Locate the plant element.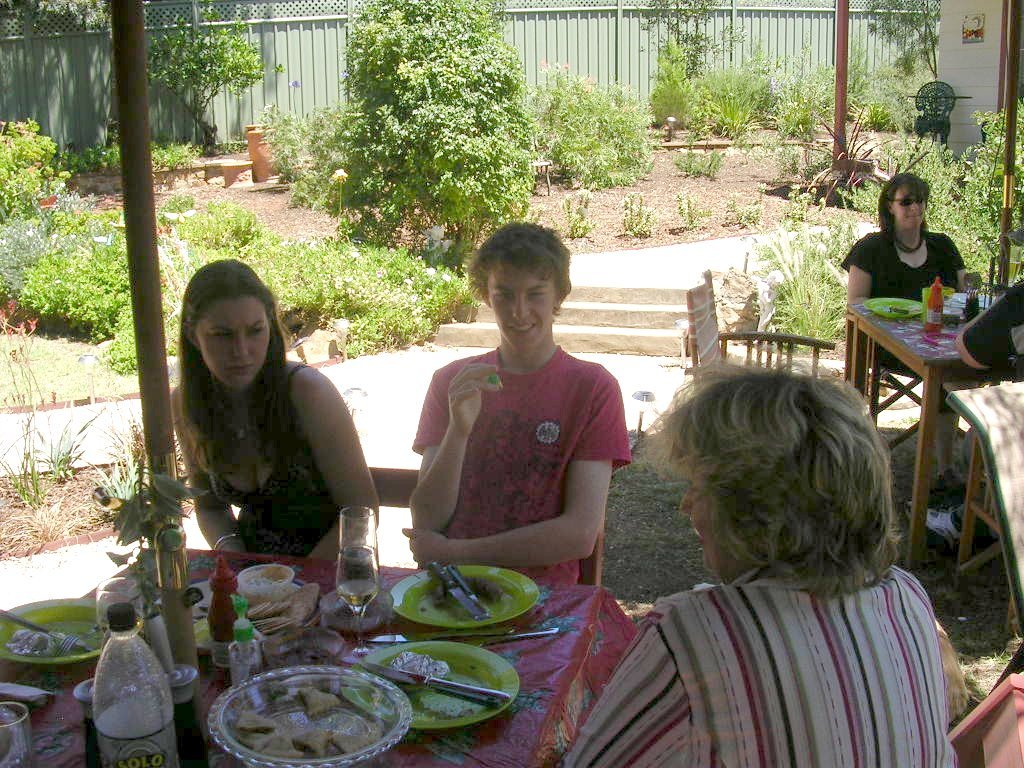
Element bbox: rect(619, 195, 650, 238).
